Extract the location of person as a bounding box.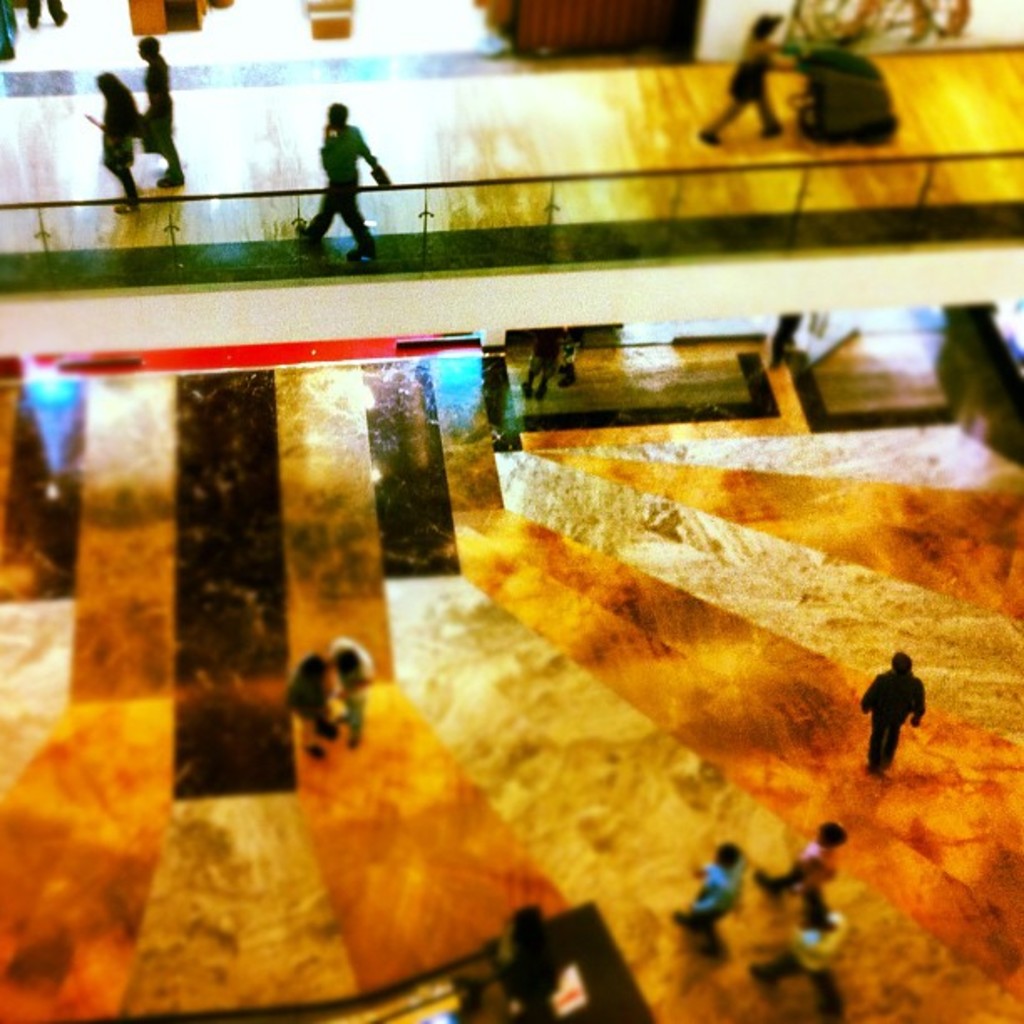
524 326 557 398.
